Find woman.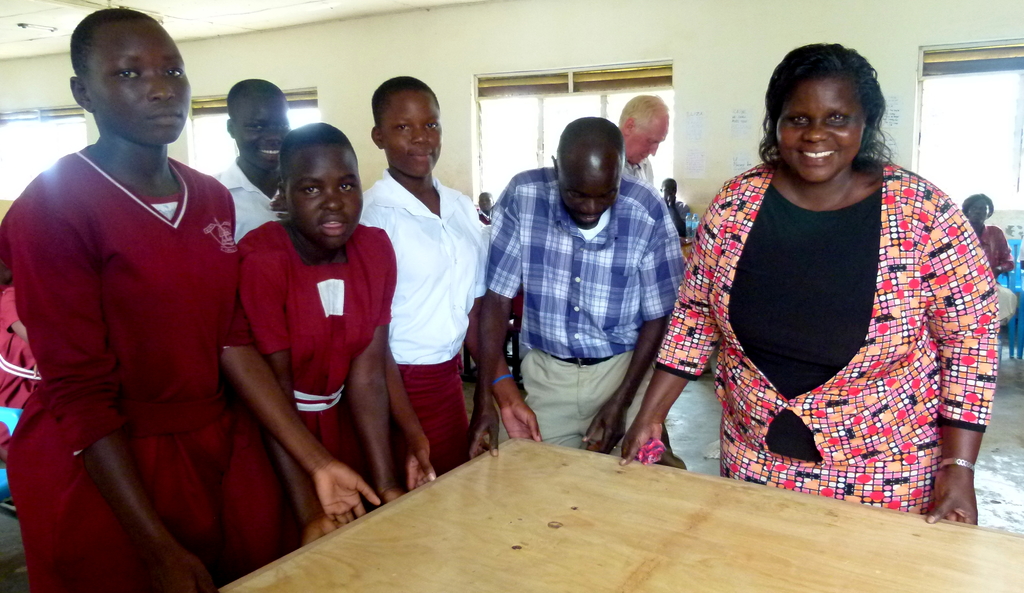
l=206, t=74, r=292, b=247.
